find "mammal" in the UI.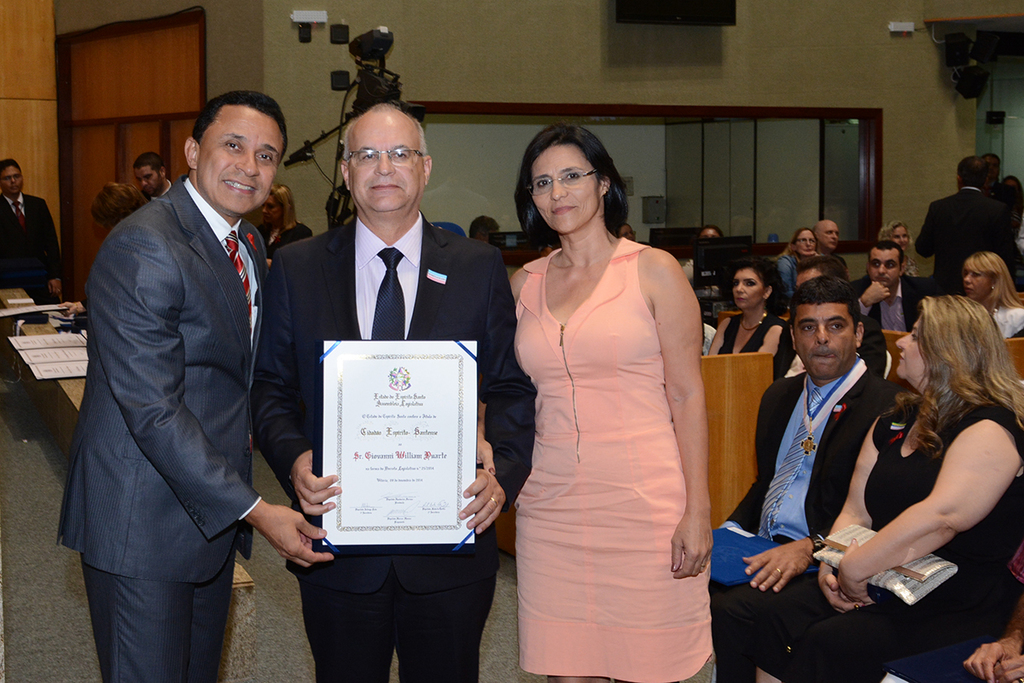
UI element at {"left": 60, "top": 179, "right": 149, "bottom": 312}.
